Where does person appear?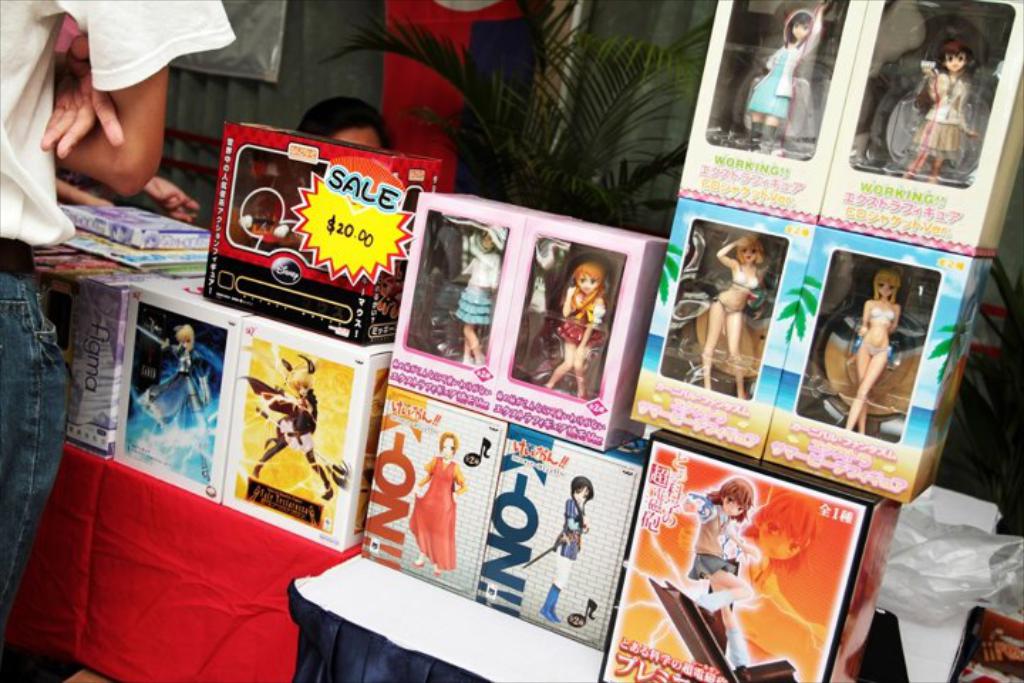
Appears at x1=855, y1=266, x2=897, y2=430.
